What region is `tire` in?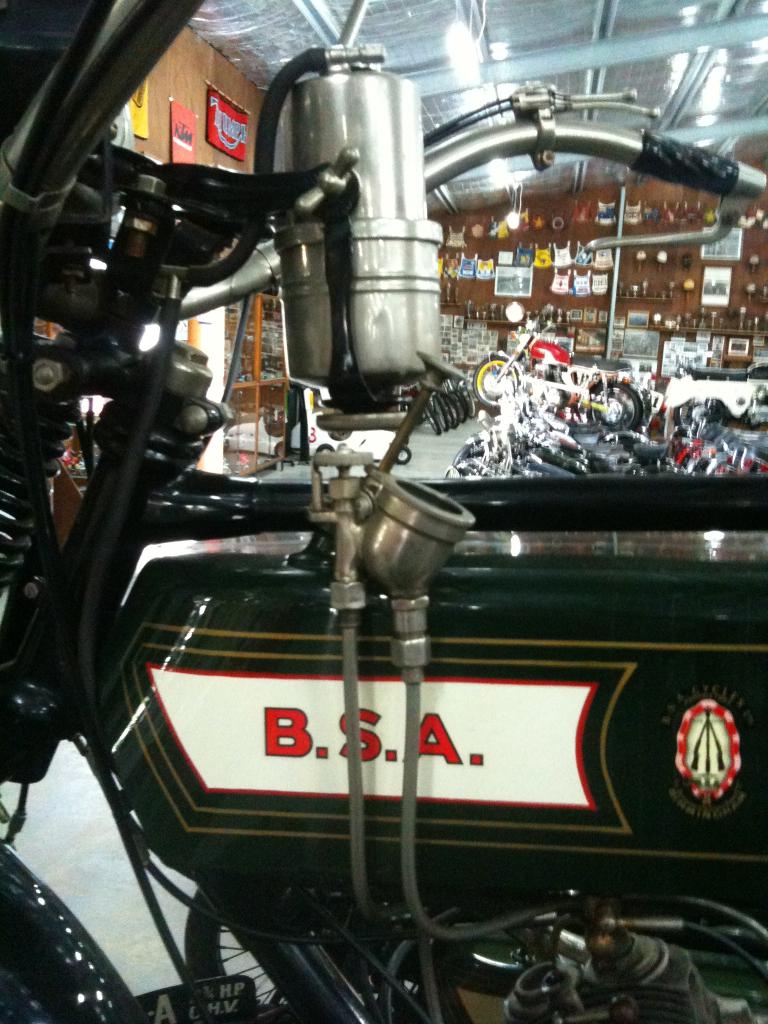
Rect(394, 440, 410, 461).
